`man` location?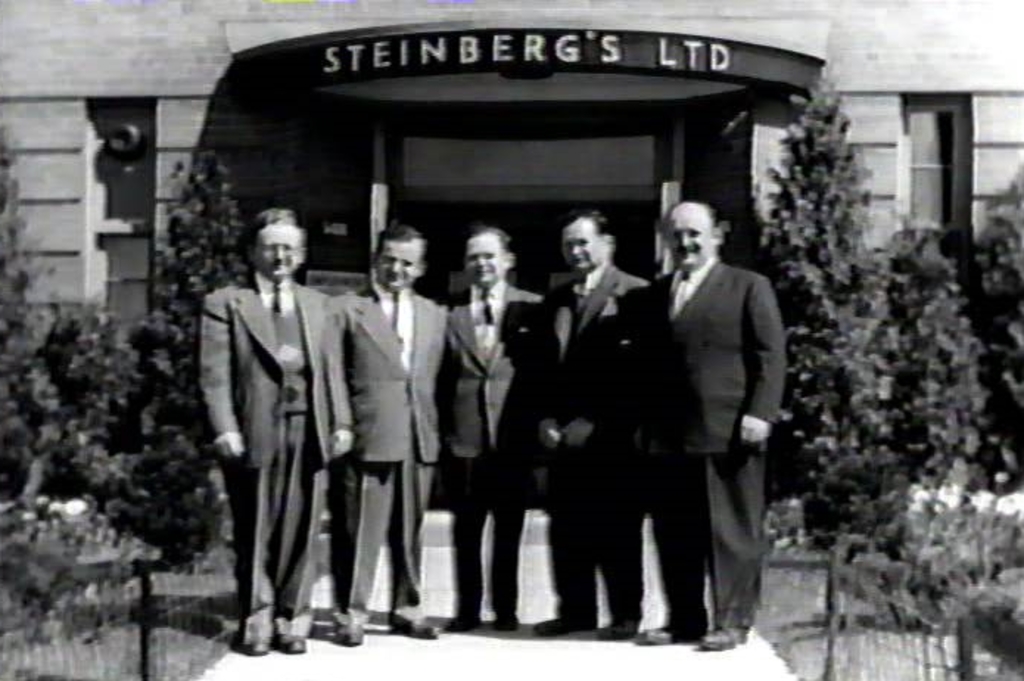
crop(439, 226, 547, 631)
